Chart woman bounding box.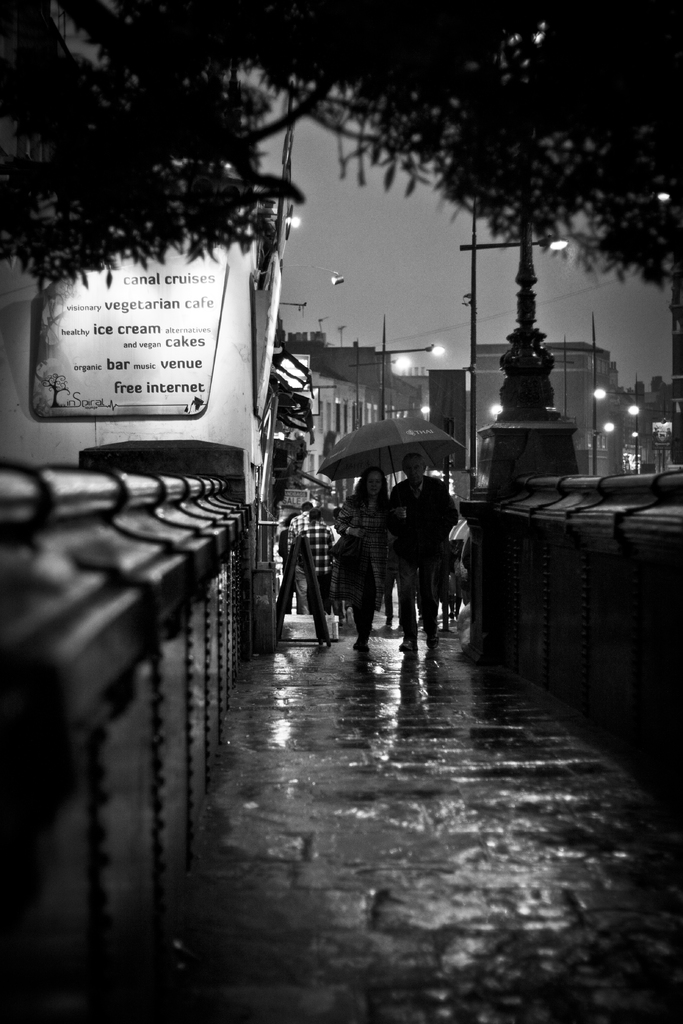
Charted: box=[336, 471, 387, 649].
